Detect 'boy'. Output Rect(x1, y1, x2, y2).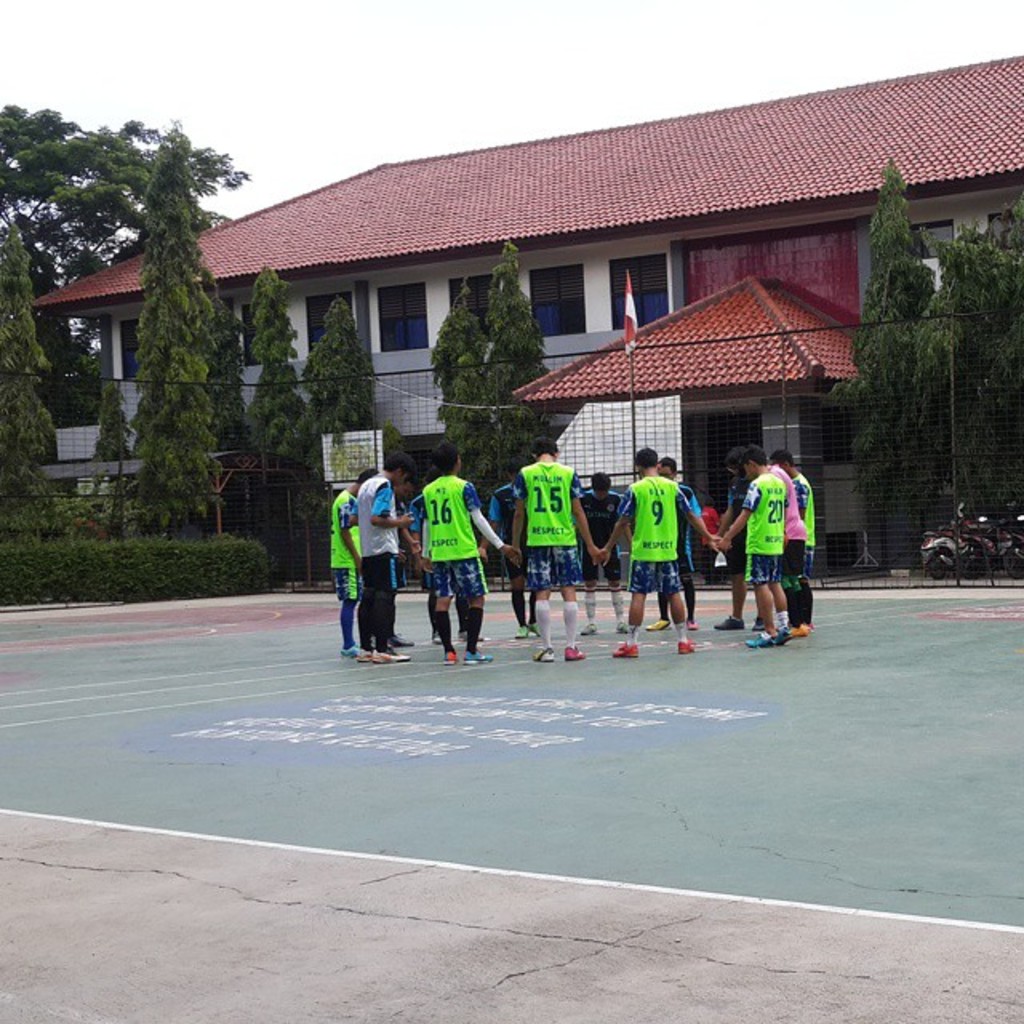
Rect(403, 466, 490, 648).
